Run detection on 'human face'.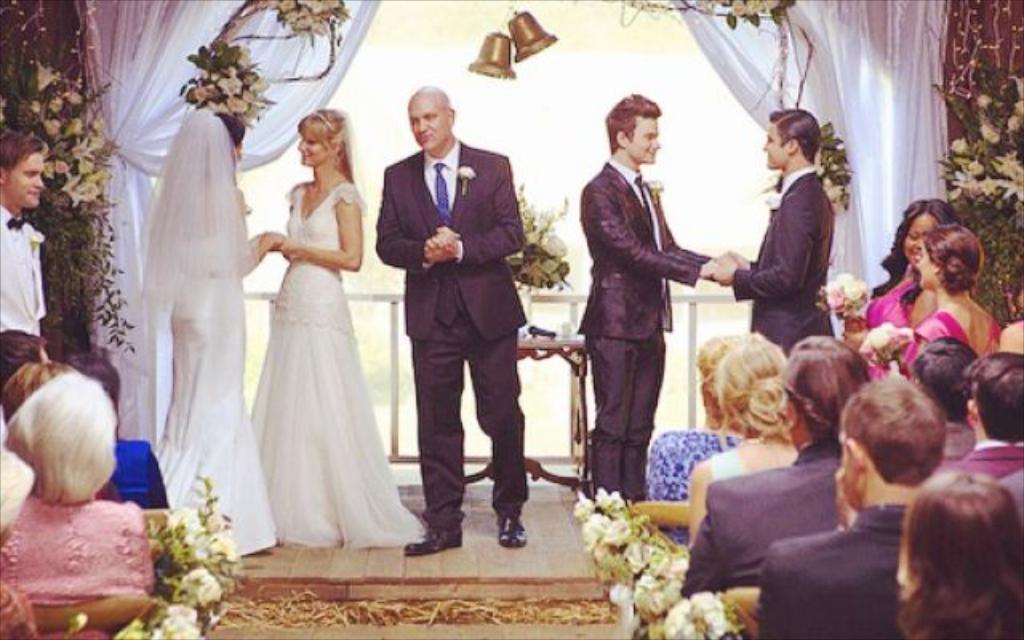
Result: 629 118 661 168.
